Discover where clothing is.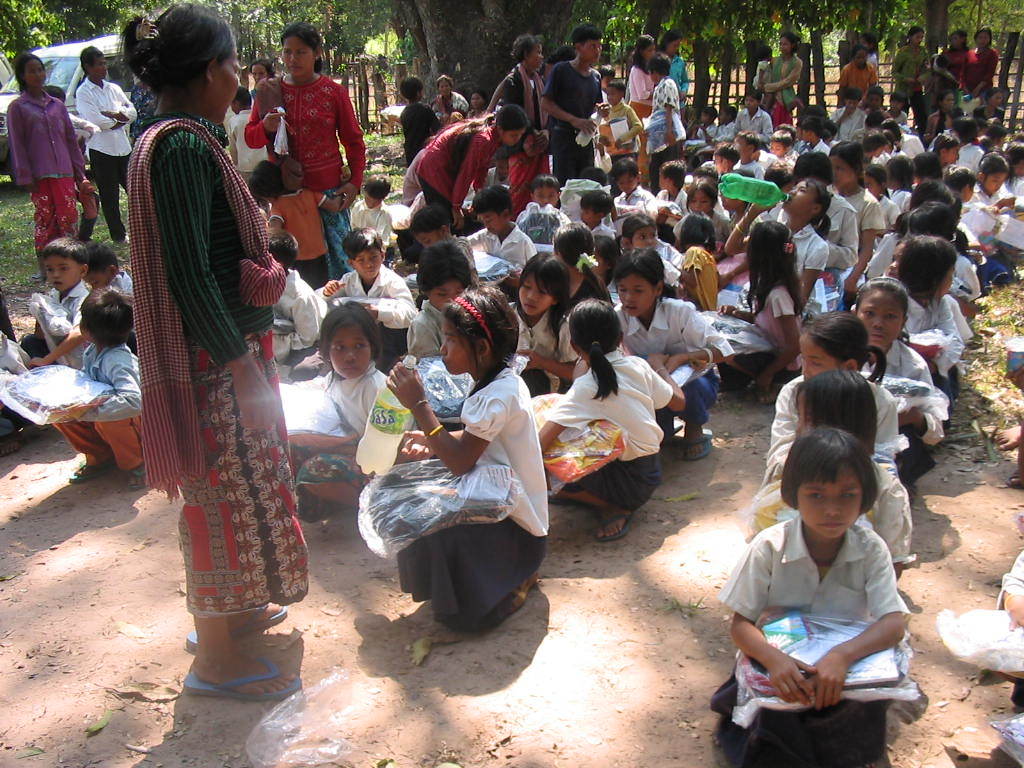
Discovered at x1=834, y1=63, x2=874, y2=104.
